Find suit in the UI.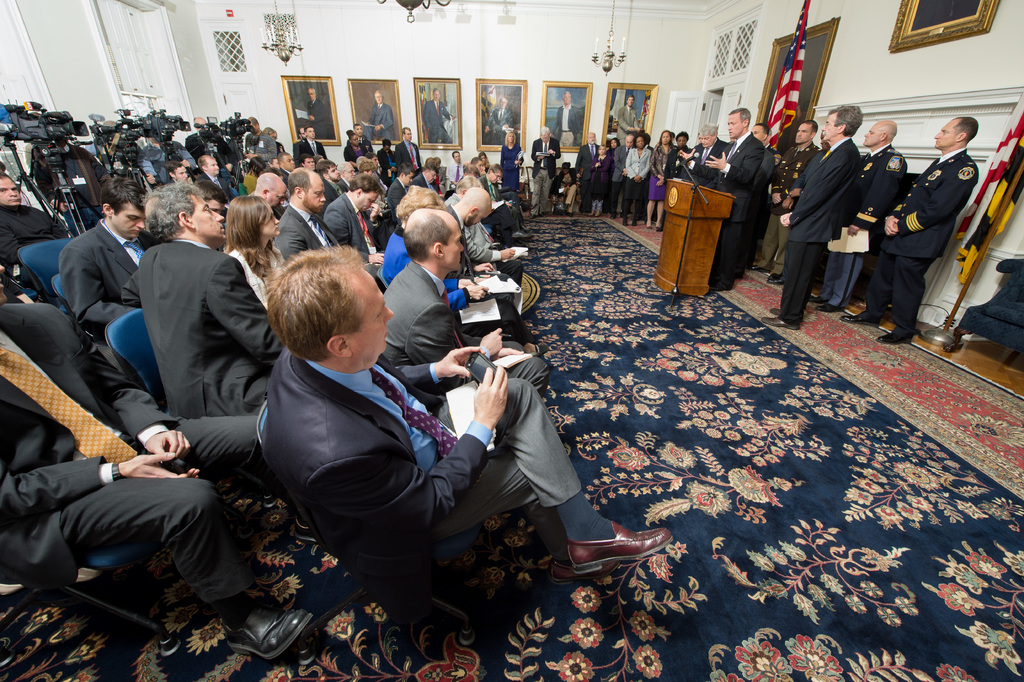
UI element at <region>739, 146, 776, 274</region>.
